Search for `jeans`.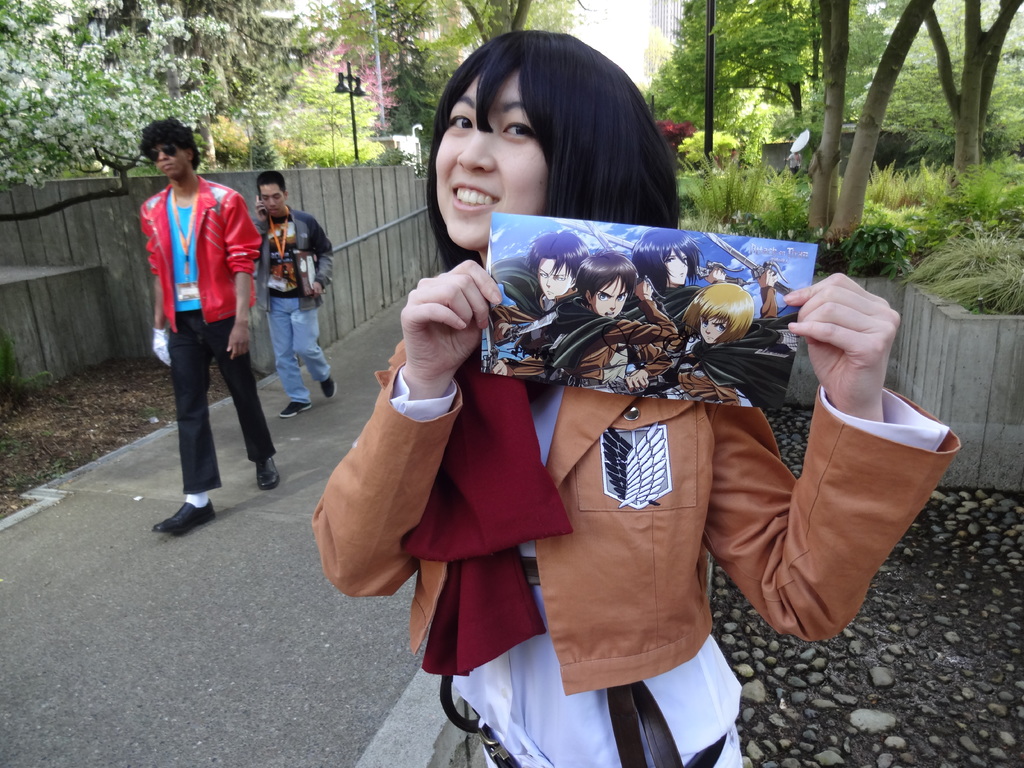
Found at box(154, 314, 272, 520).
